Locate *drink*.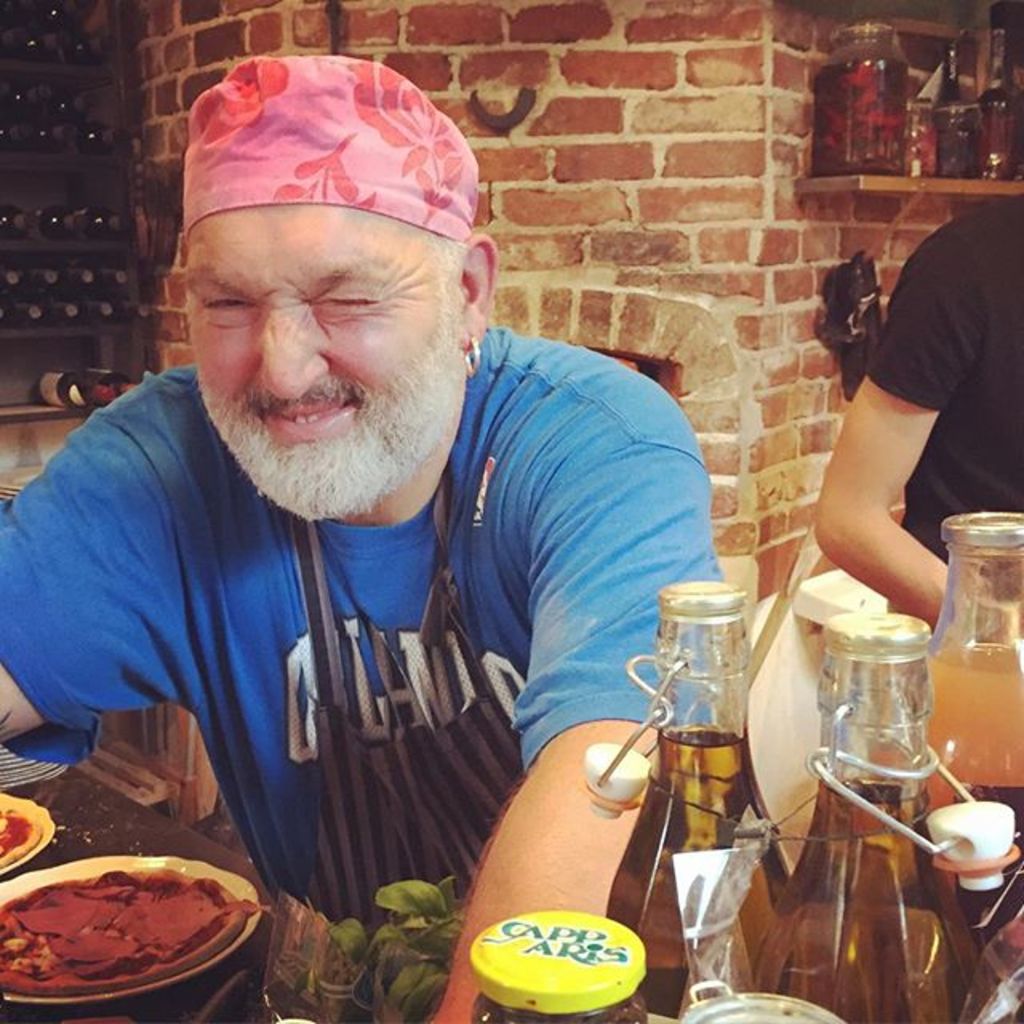
Bounding box: 605, 733, 805, 1022.
